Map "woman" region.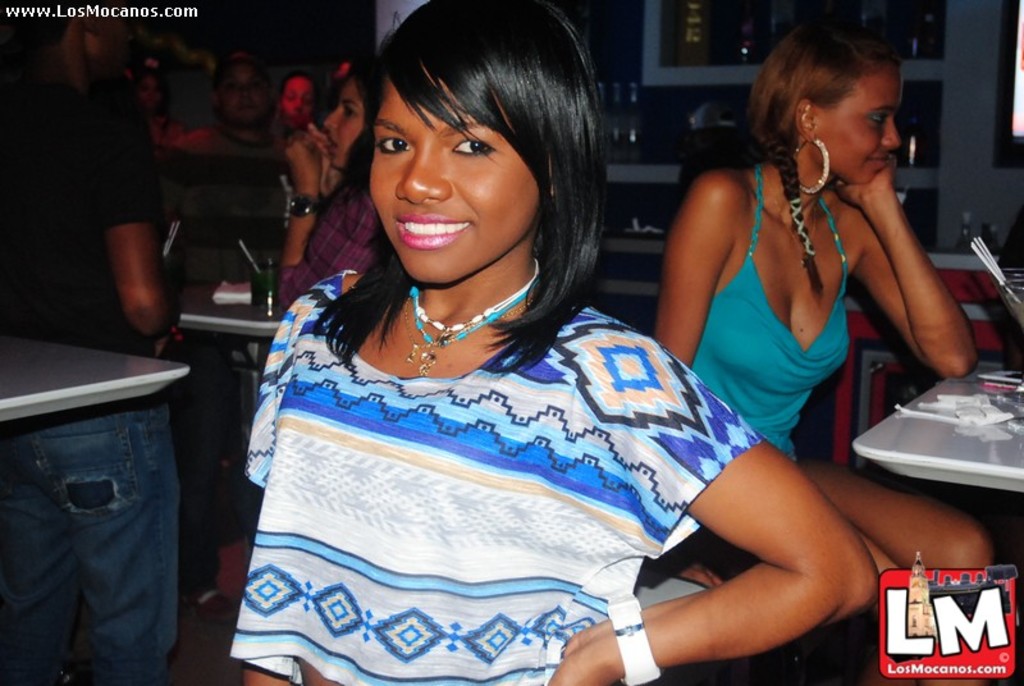
Mapped to 658, 22, 1006, 683.
